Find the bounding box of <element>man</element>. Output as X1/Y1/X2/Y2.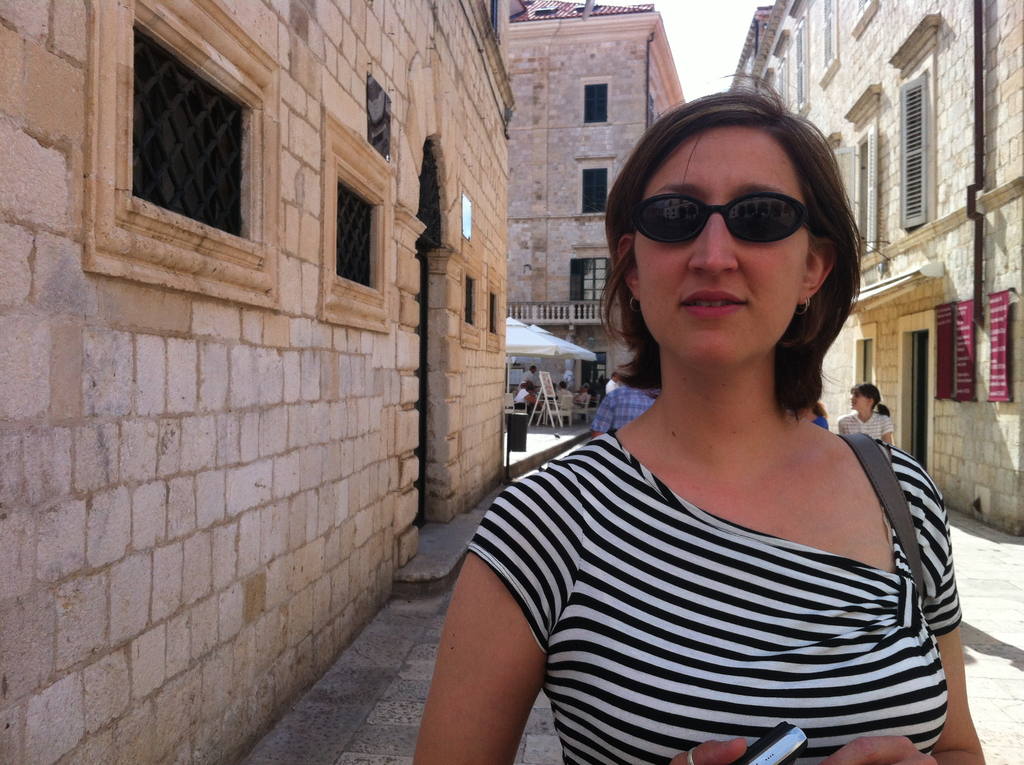
516/380/525/394.
